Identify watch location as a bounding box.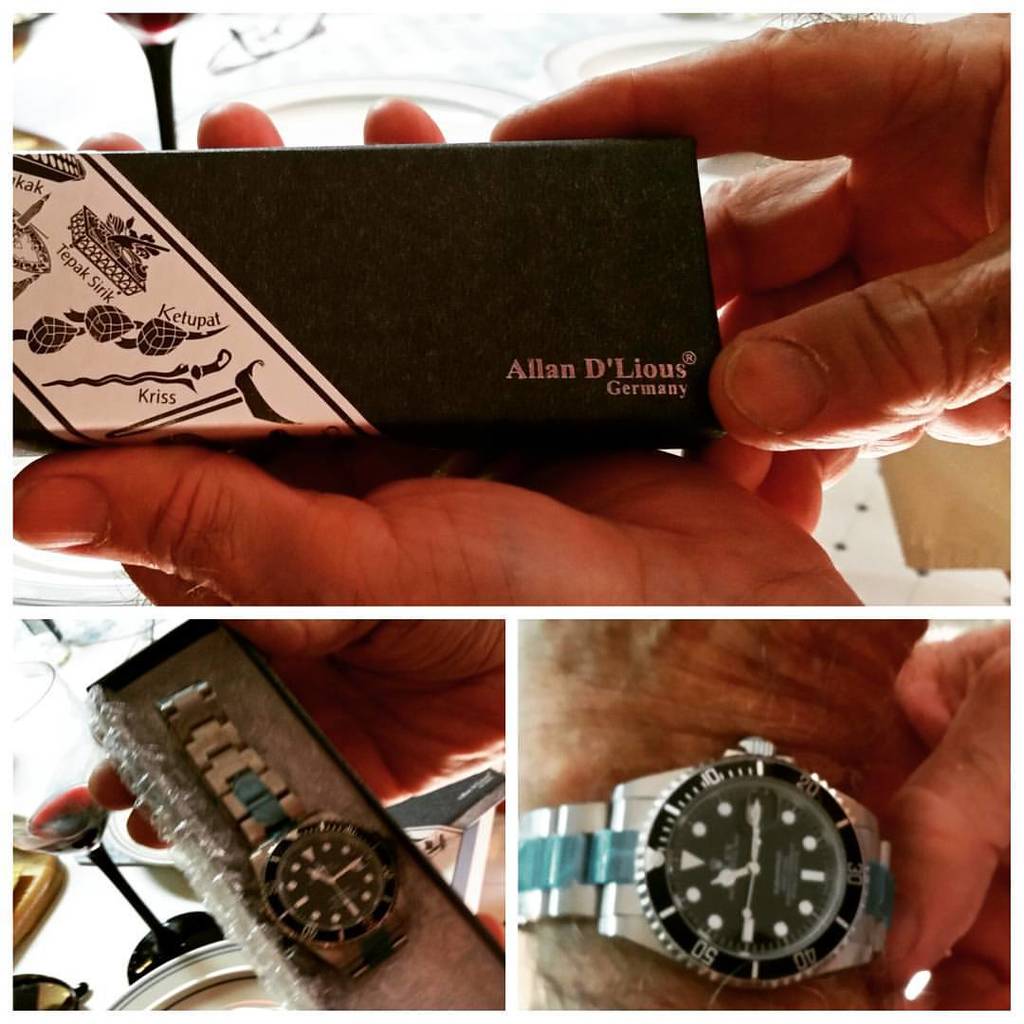
region(517, 739, 888, 991).
